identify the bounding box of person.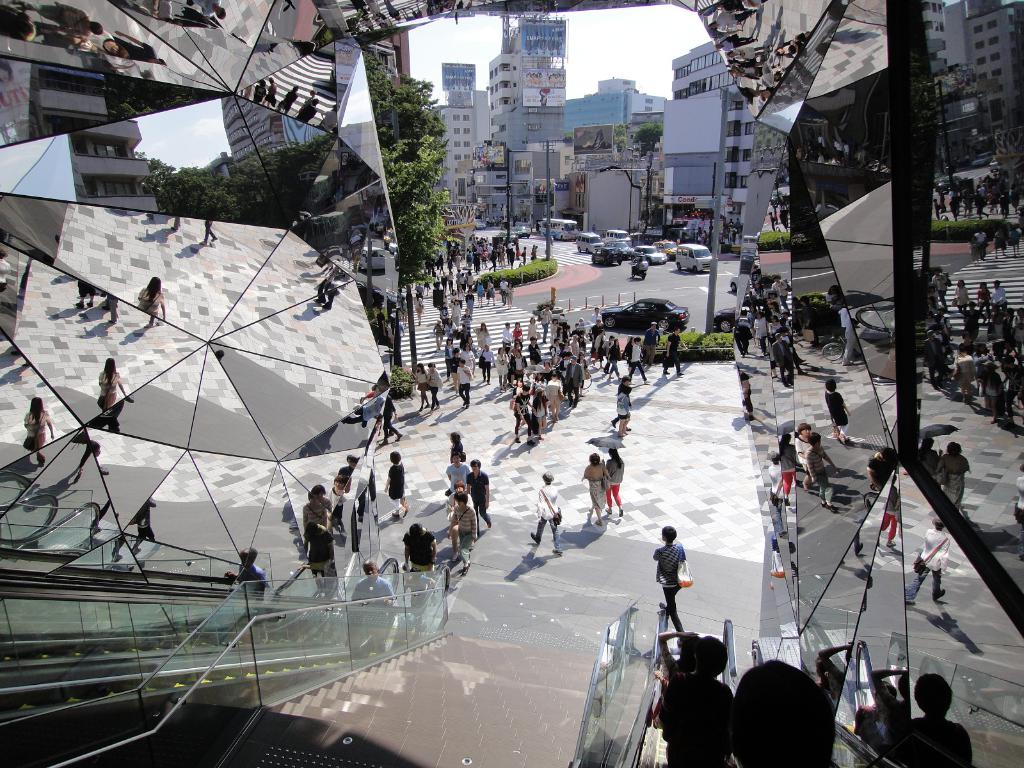
locate(598, 331, 607, 379).
